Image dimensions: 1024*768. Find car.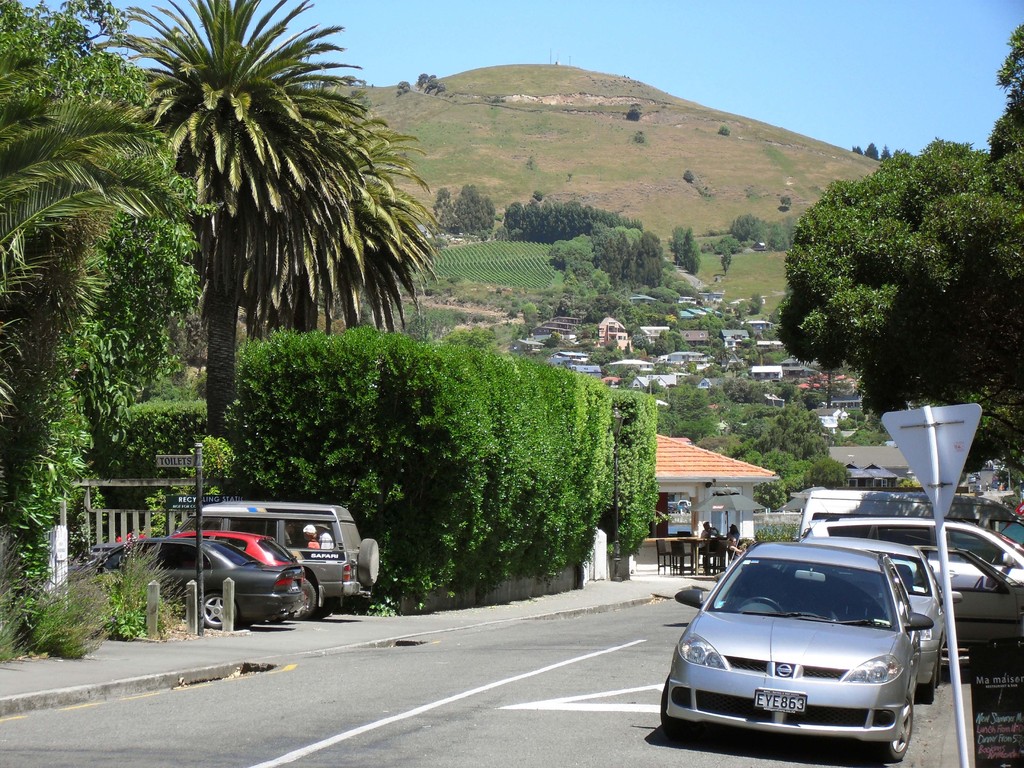
(72,537,304,630).
